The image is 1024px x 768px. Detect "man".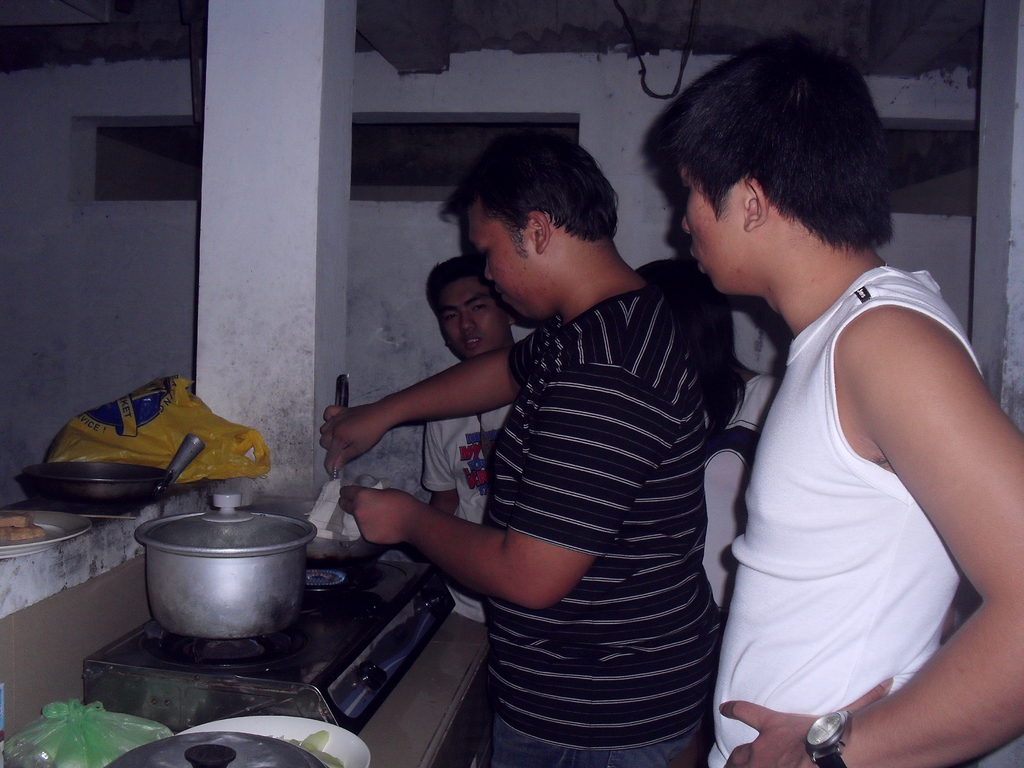
Detection: l=342, t=131, r=765, b=749.
